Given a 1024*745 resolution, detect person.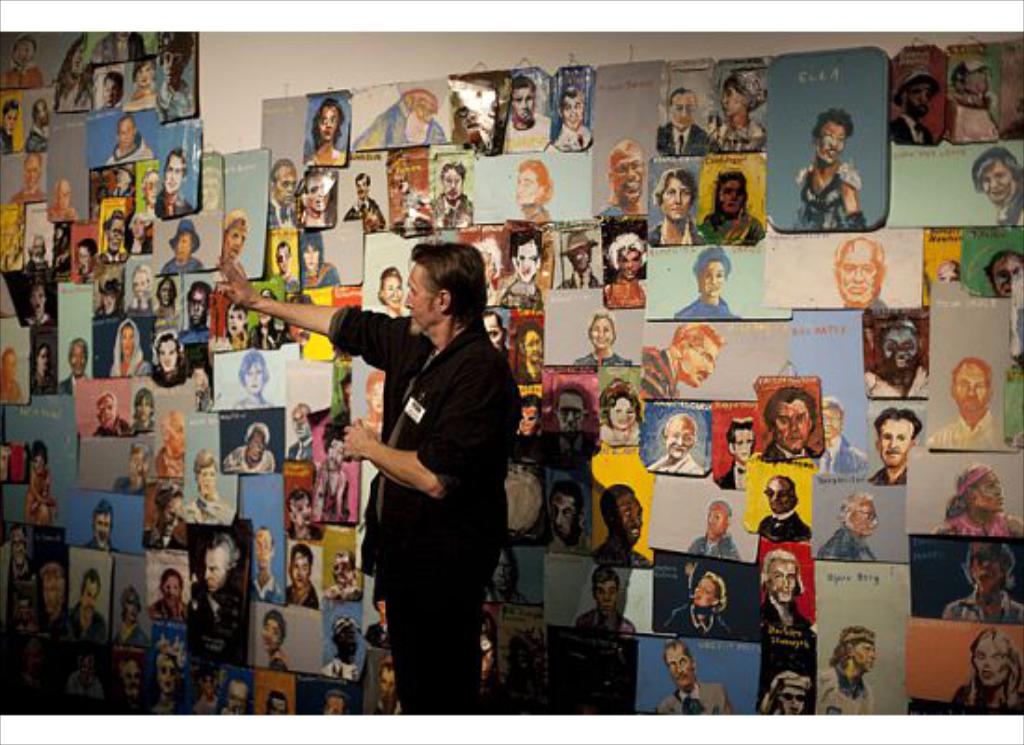
<bbox>17, 272, 54, 326</bbox>.
